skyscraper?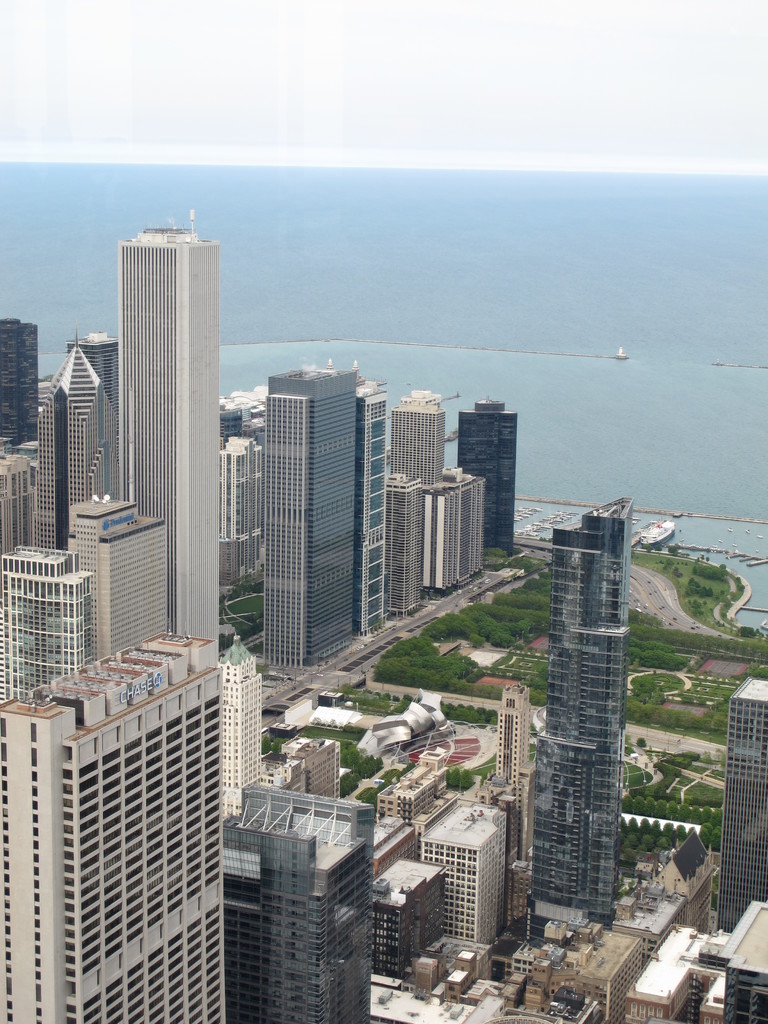
61, 491, 172, 662
